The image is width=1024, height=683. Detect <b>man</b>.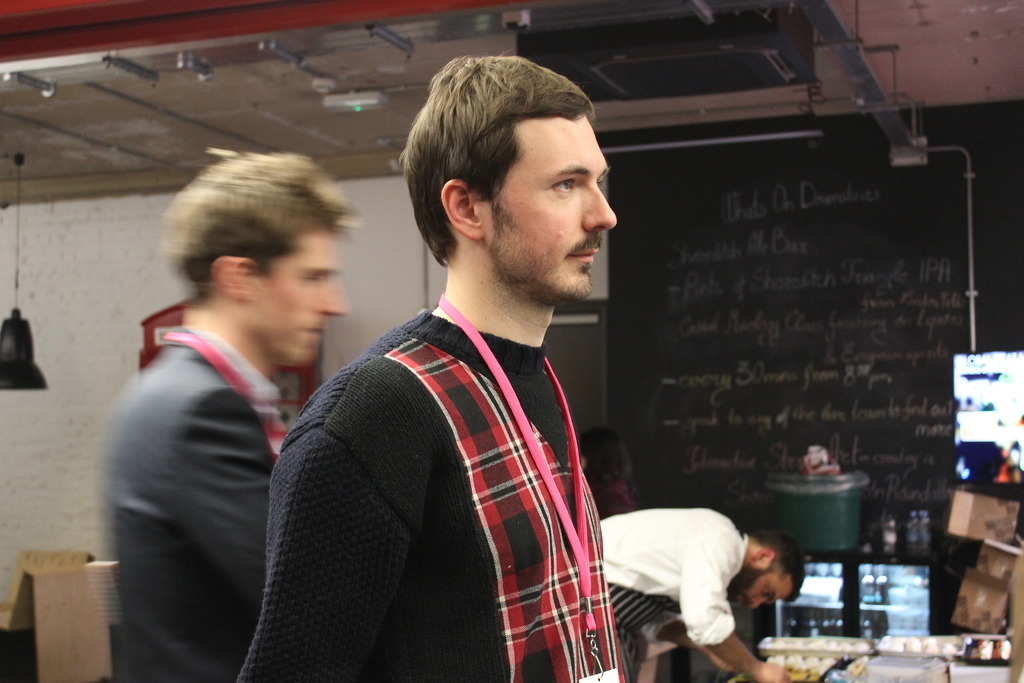
Detection: select_region(601, 507, 814, 682).
